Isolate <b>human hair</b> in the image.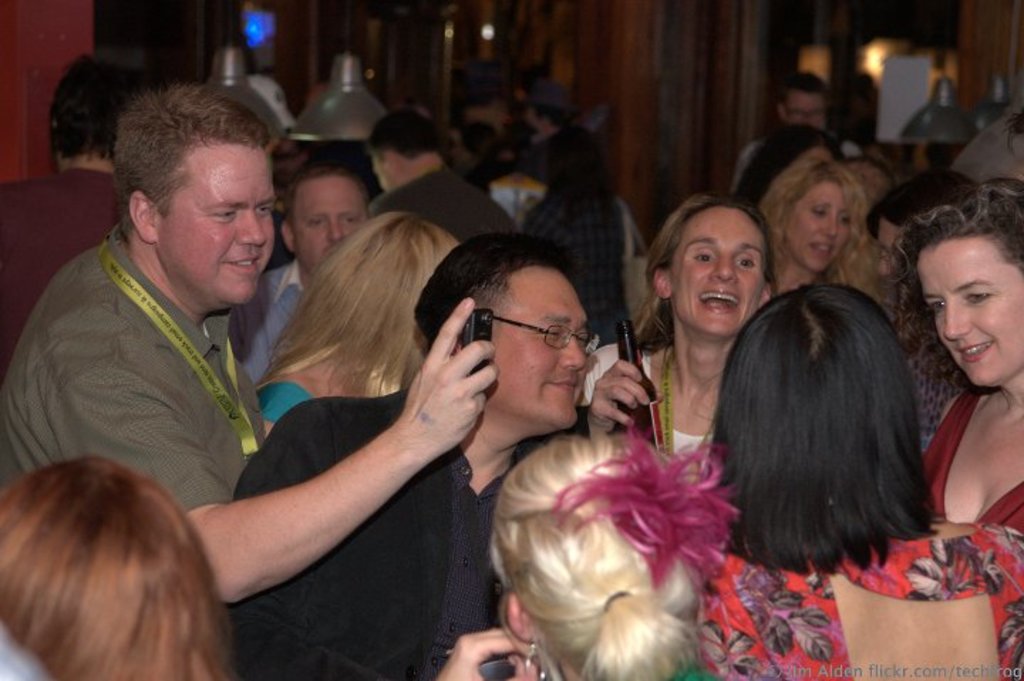
Isolated region: 282 156 368 236.
